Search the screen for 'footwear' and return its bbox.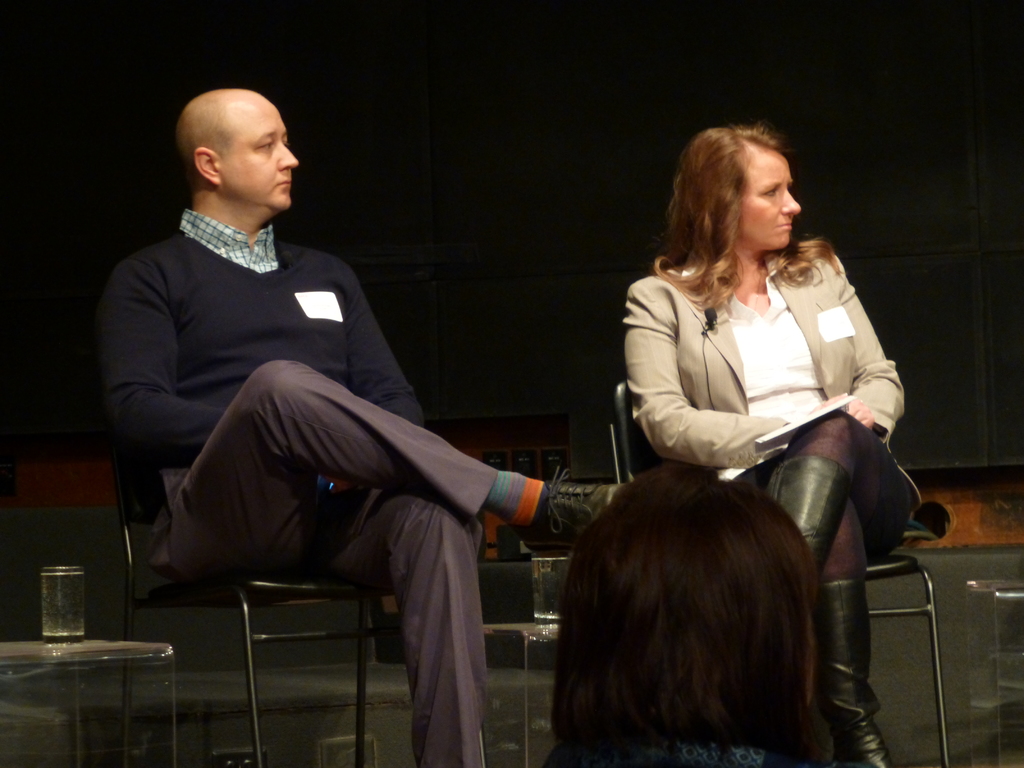
Found: (769, 456, 852, 566).
